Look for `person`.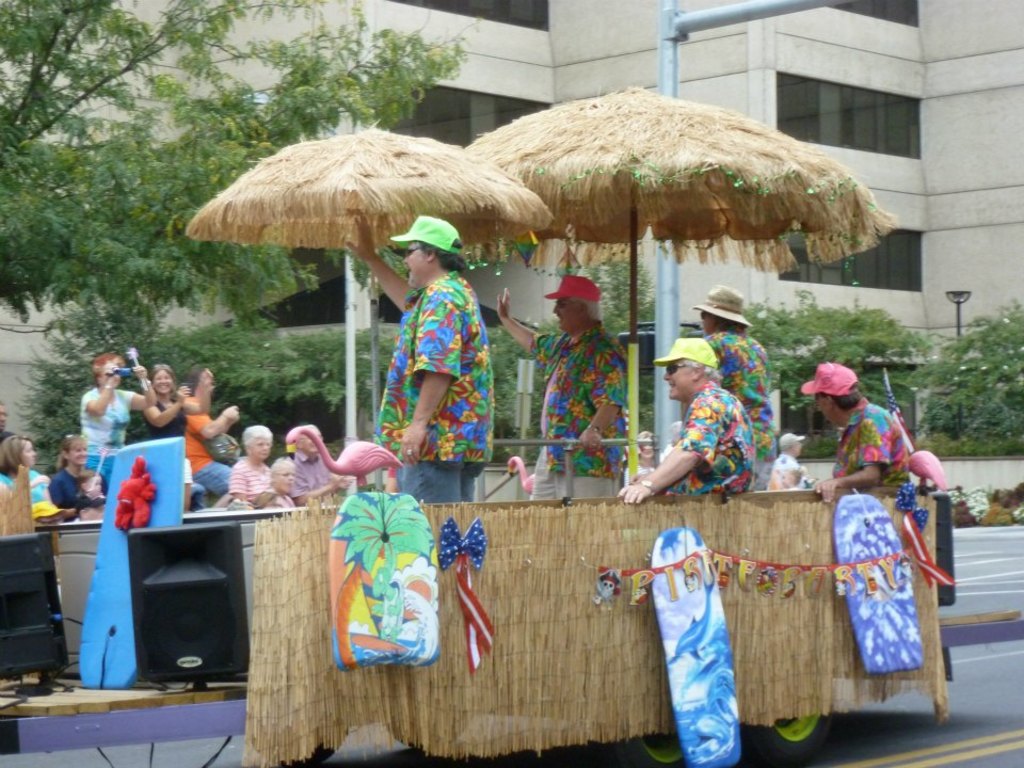
Found: 765 426 797 495.
